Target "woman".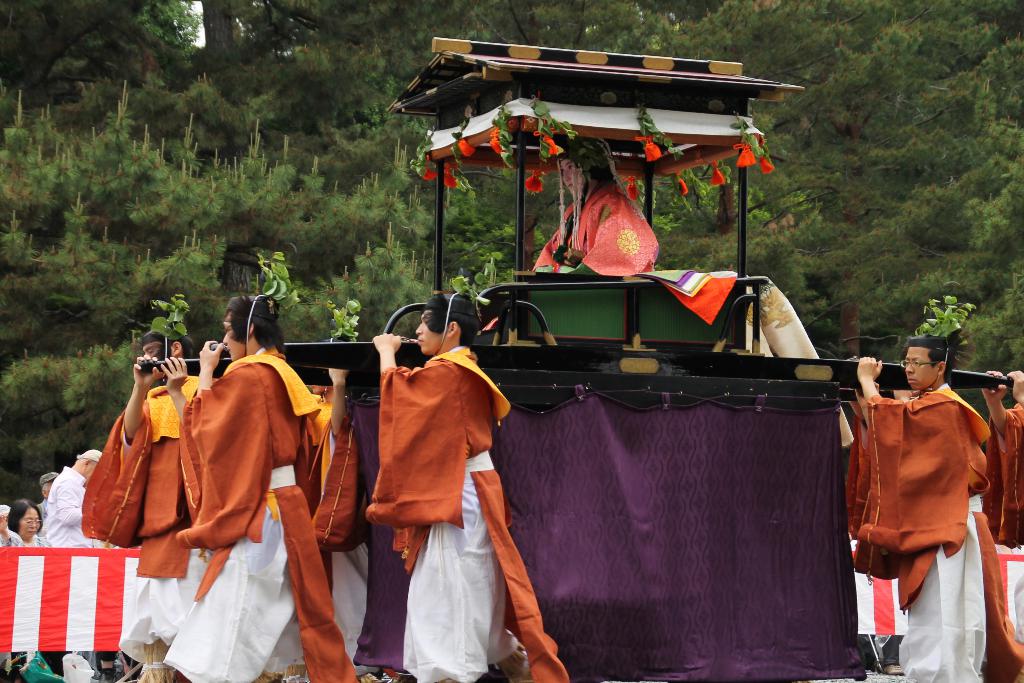
Target region: <box>0,499,48,559</box>.
